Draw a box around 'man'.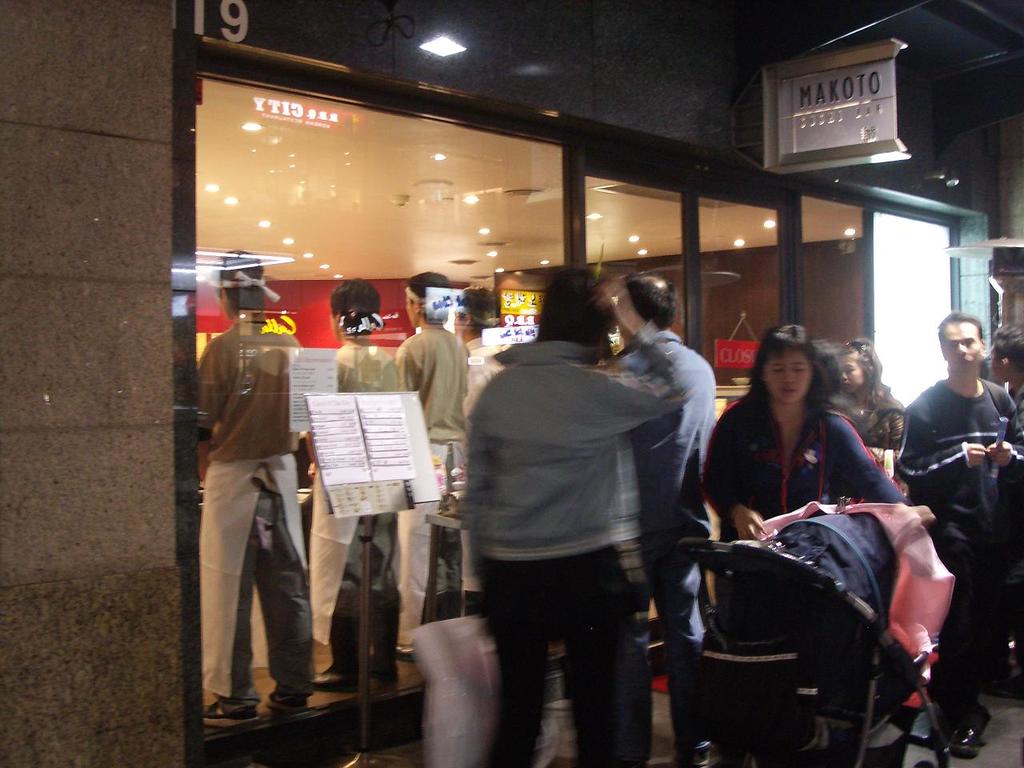
<bbox>618, 265, 727, 767</bbox>.
